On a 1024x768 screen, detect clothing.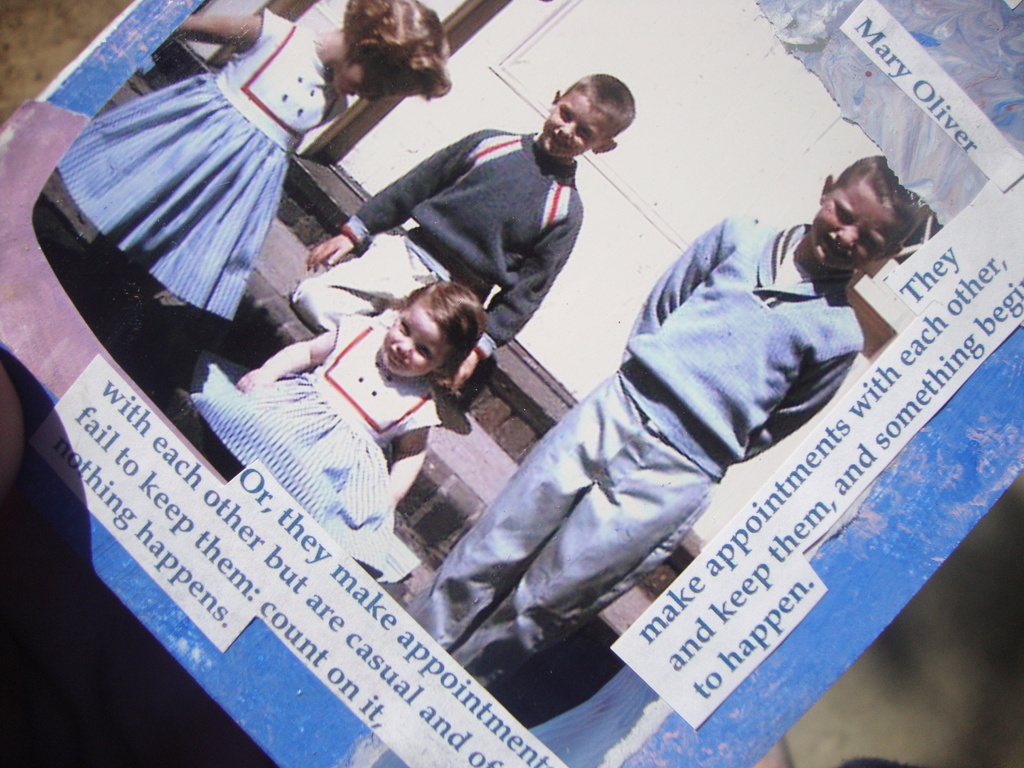
detection(192, 321, 440, 580).
